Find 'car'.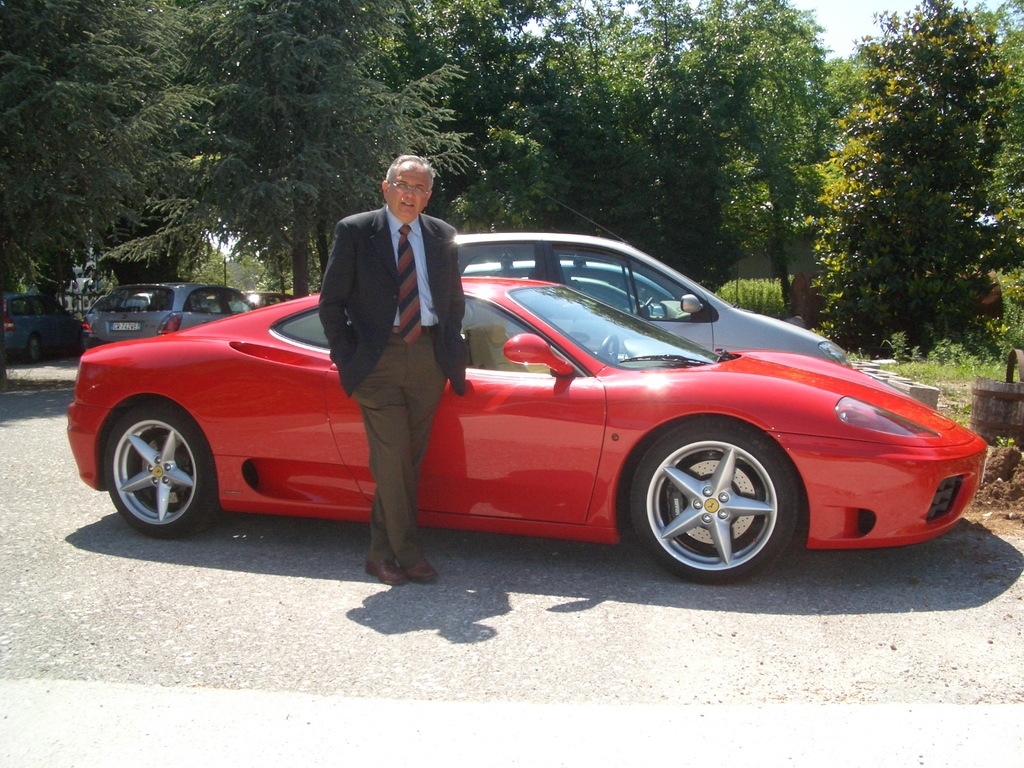
Rect(456, 193, 861, 367).
